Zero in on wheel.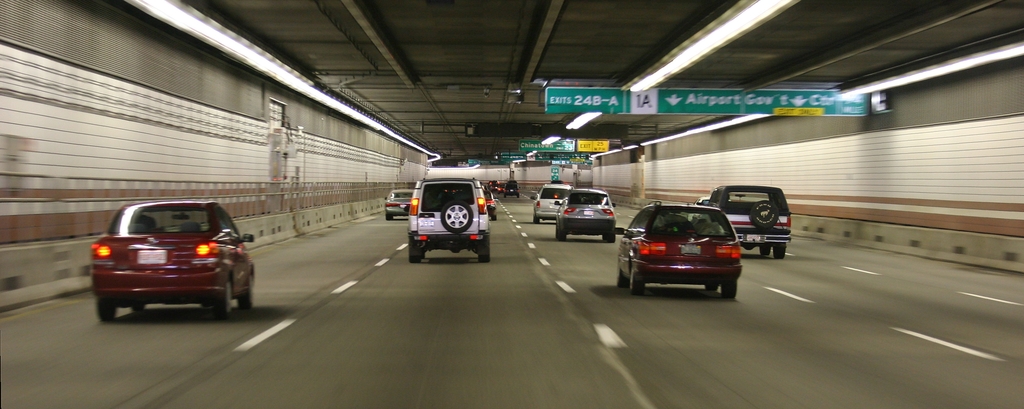
Zeroed in: rect(722, 278, 735, 301).
